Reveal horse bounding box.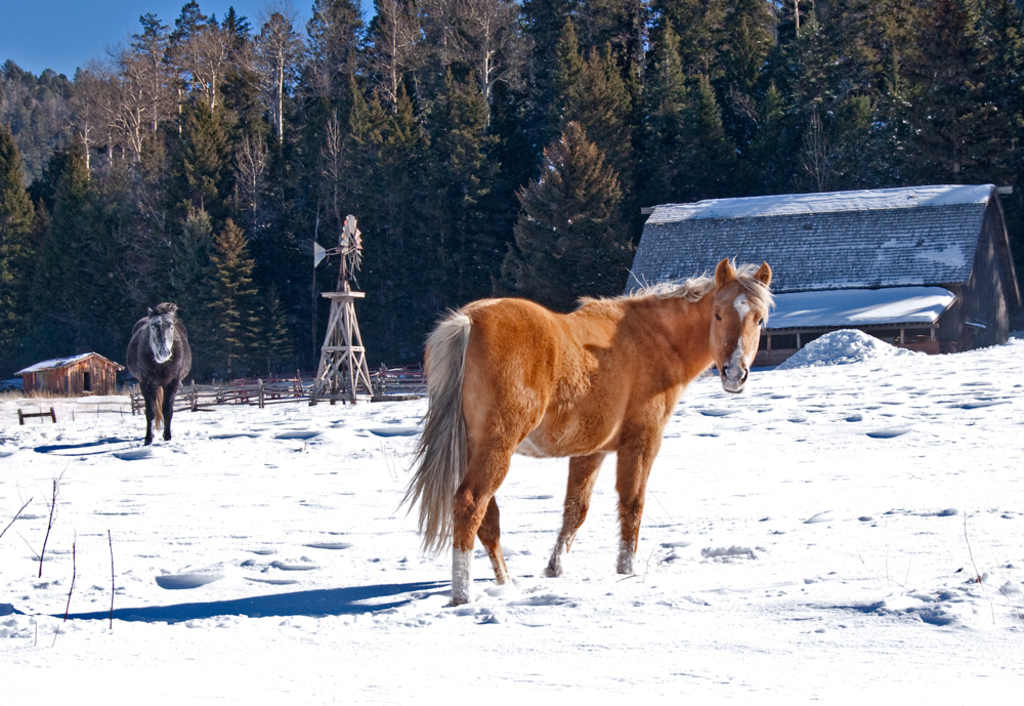
Revealed: {"left": 395, "top": 252, "right": 775, "bottom": 610}.
